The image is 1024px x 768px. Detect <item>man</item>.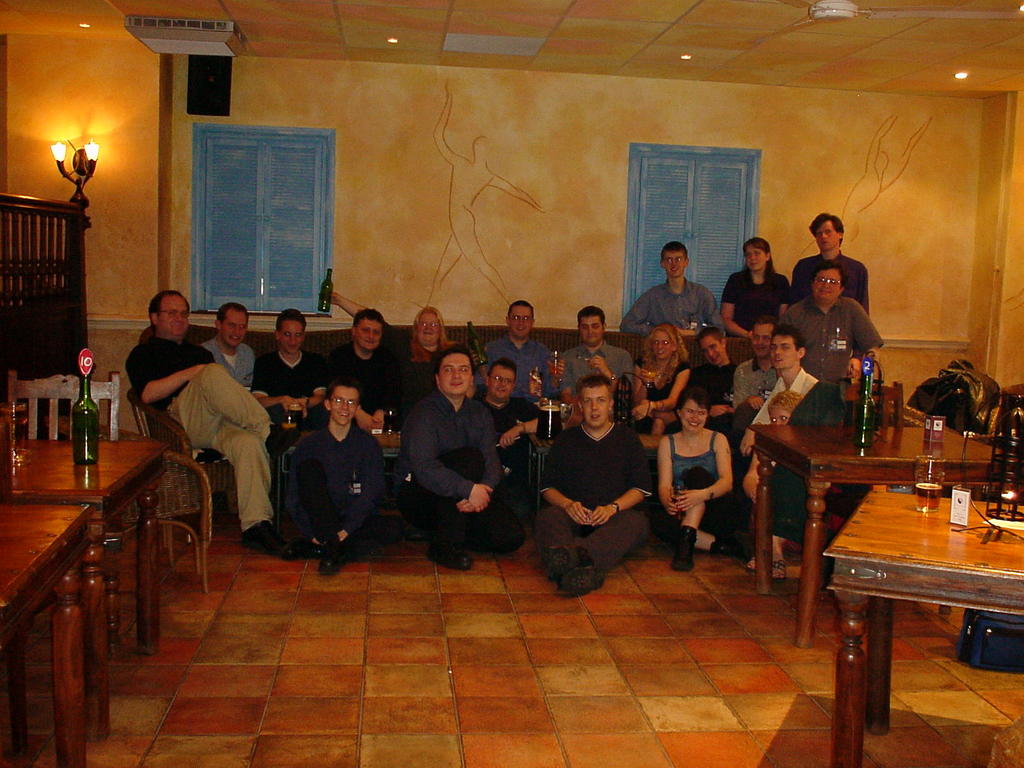
Detection: region(399, 345, 513, 569).
